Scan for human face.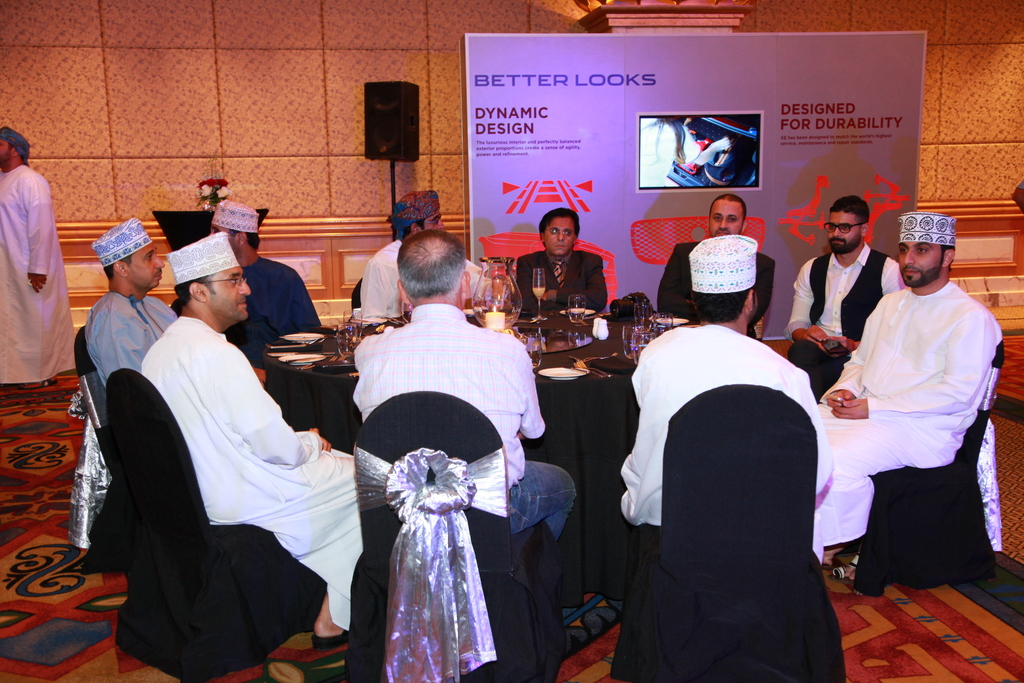
Scan result: region(707, 199, 744, 230).
